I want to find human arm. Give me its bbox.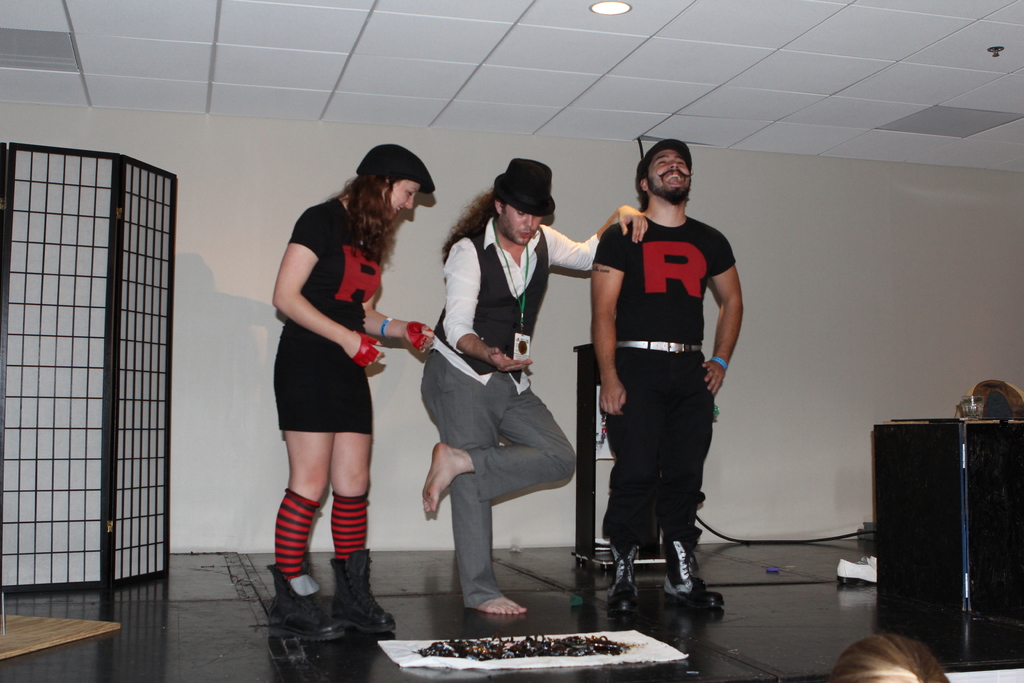
detection(588, 224, 628, 415).
